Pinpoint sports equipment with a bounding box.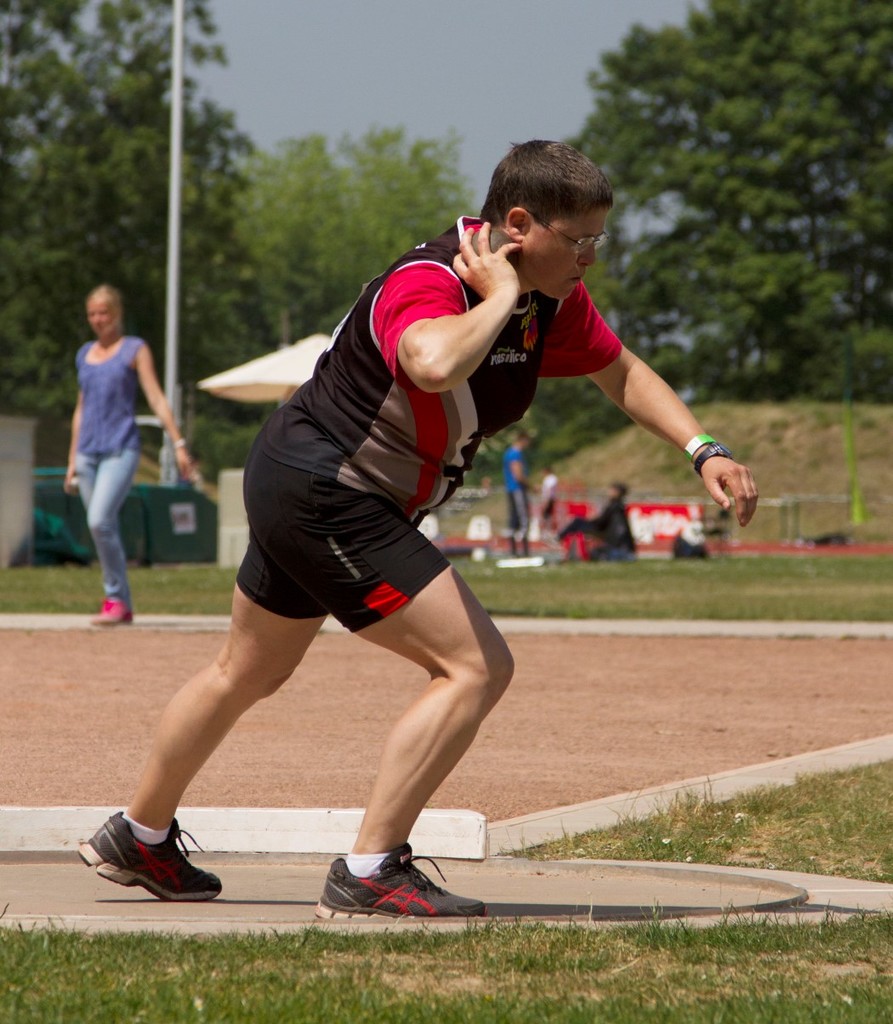
detection(457, 225, 520, 273).
